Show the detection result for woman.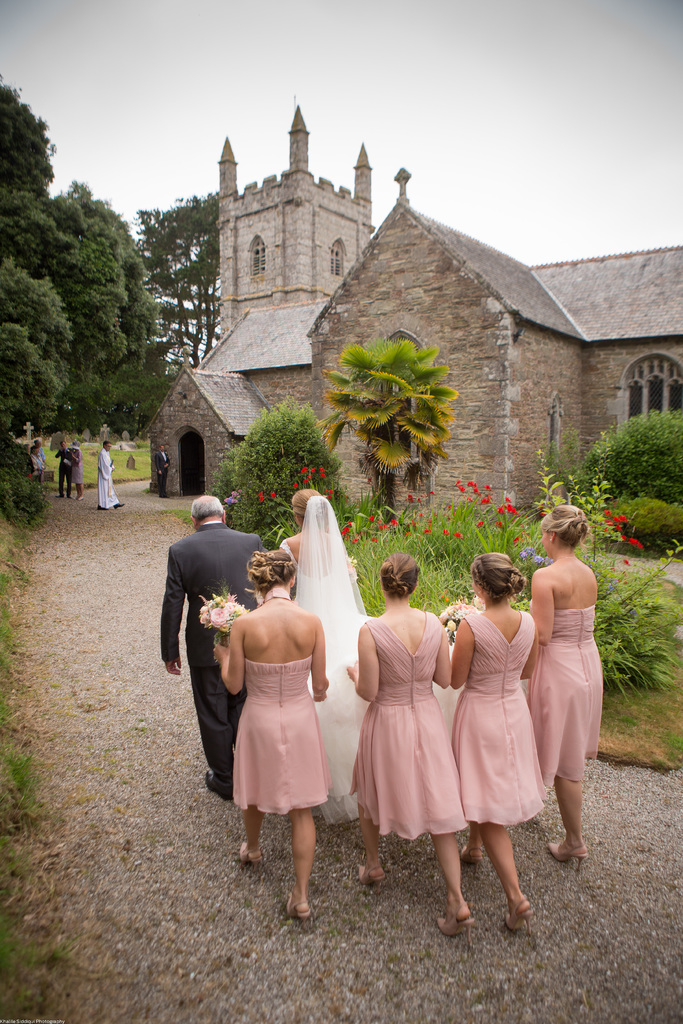
rect(527, 497, 604, 863).
